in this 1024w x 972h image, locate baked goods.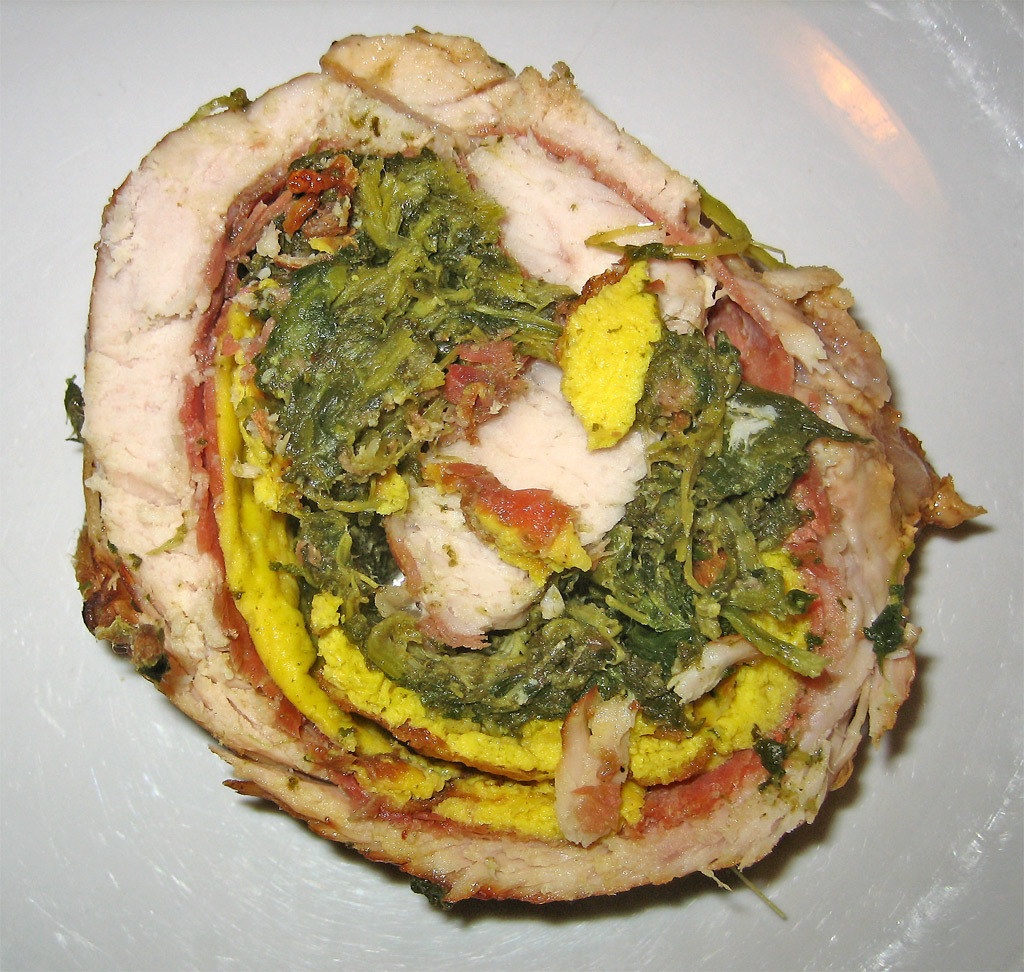
Bounding box: locate(66, 20, 992, 915).
